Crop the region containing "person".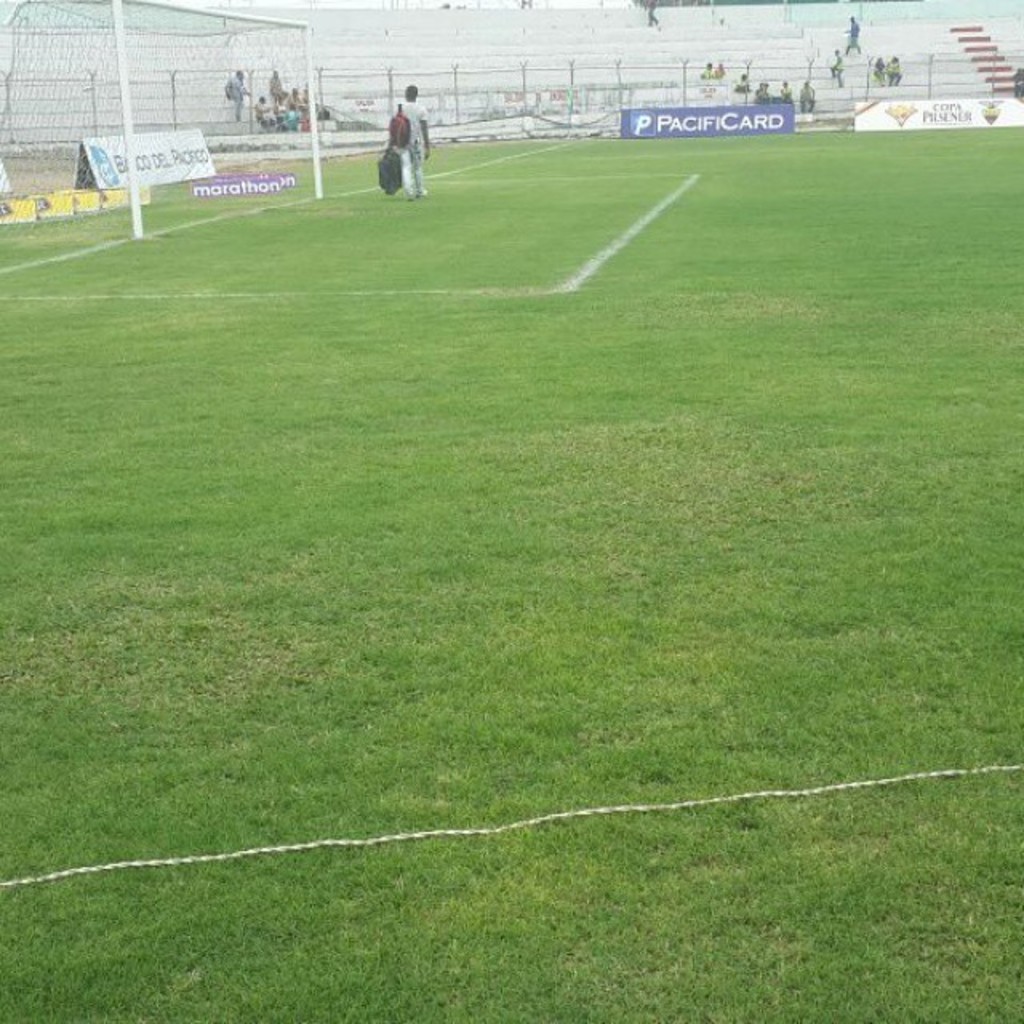
Crop region: 875/56/886/80.
